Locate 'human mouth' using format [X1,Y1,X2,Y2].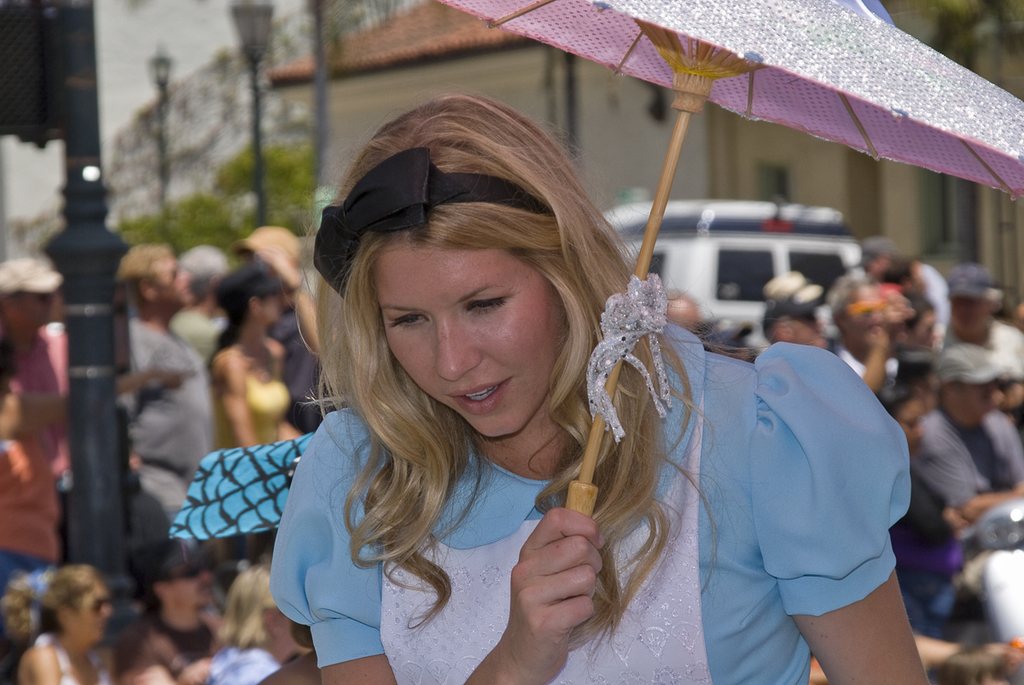
[449,375,512,416].
